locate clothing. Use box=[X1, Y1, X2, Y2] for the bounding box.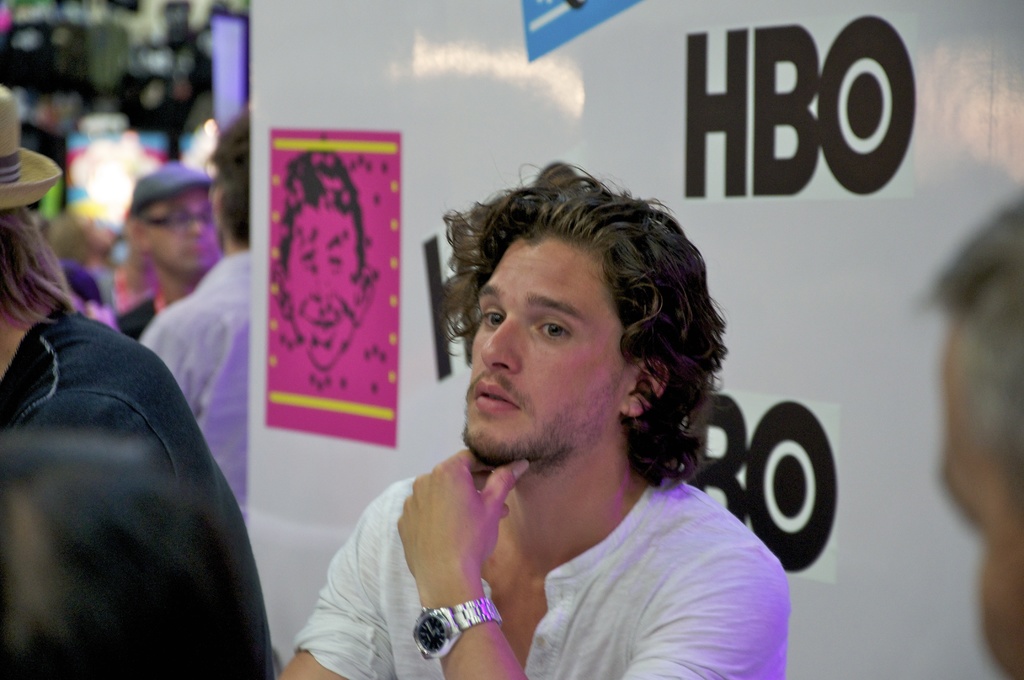
box=[138, 250, 253, 502].
